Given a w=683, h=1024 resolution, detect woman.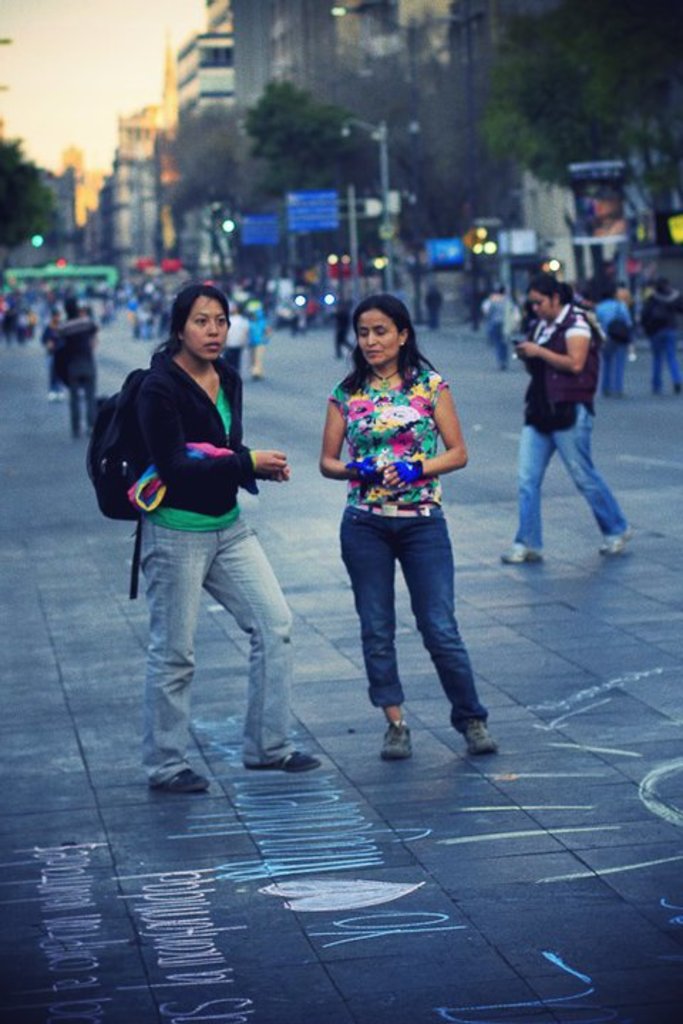
locate(504, 273, 633, 562).
